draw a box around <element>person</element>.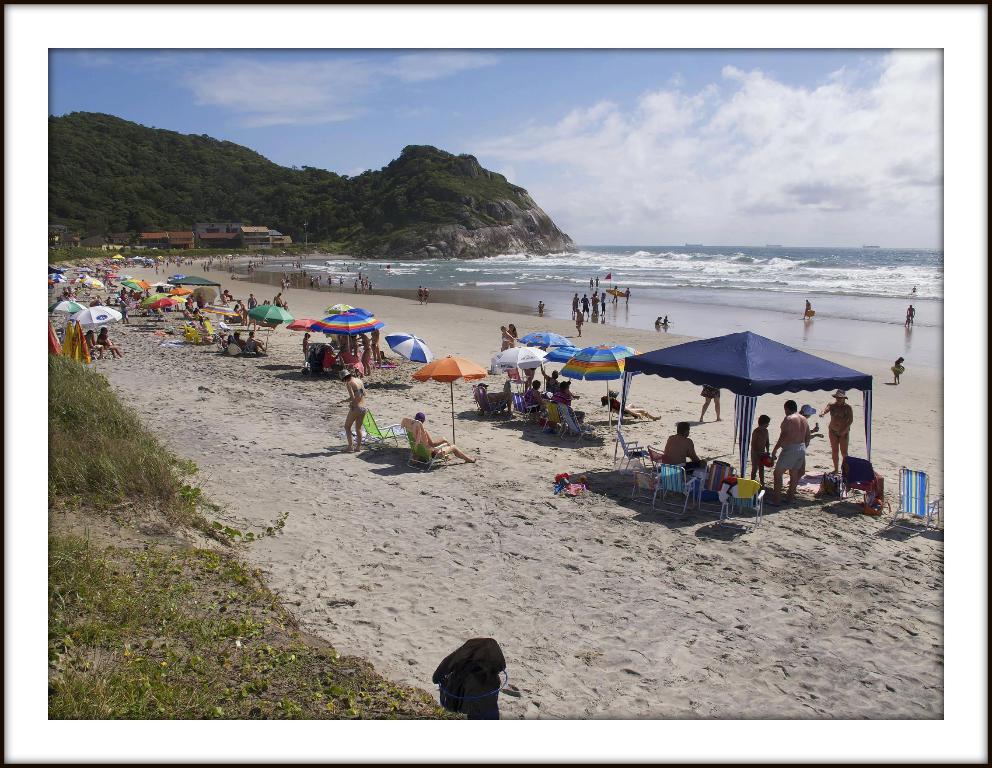
locate(479, 383, 515, 415).
